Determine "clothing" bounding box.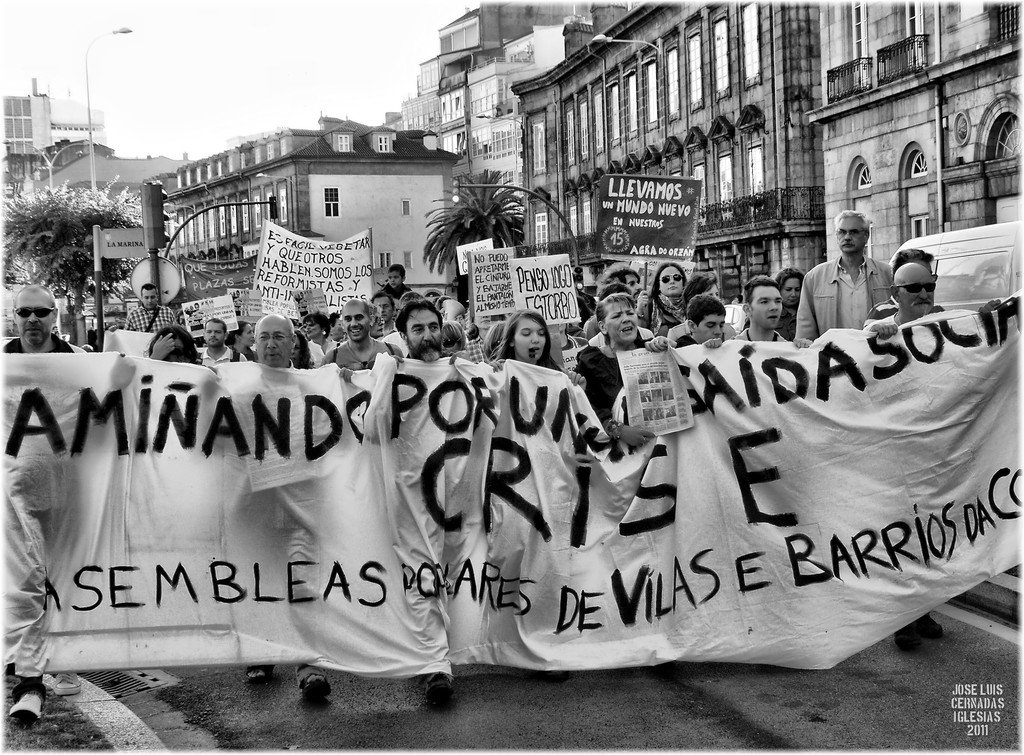
Determined: {"x1": 124, "y1": 304, "x2": 174, "y2": 332}.
